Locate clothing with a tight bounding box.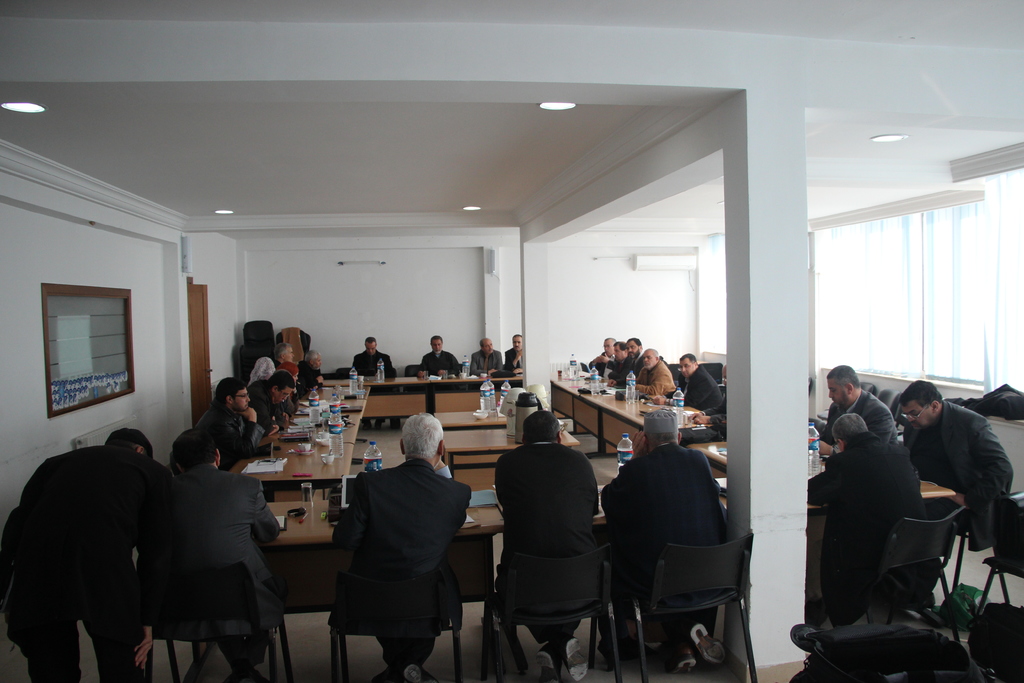
{"x1": 902, "y1": 400, "x2": 1016, "y2": 531}.
